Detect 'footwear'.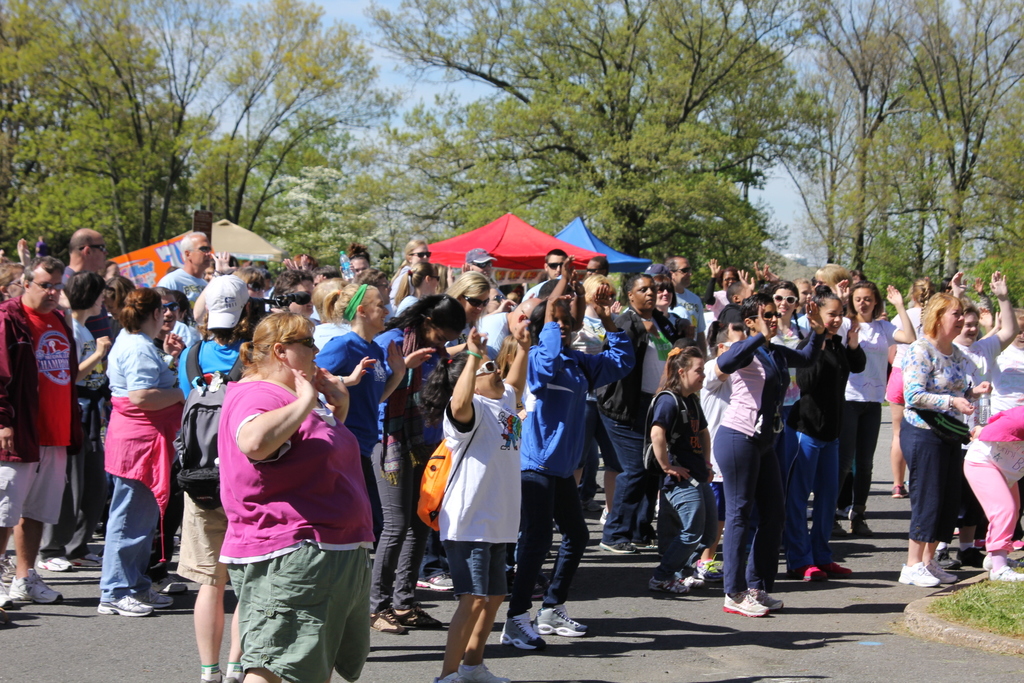
Detected at crop(369, 609, 408, 633).
